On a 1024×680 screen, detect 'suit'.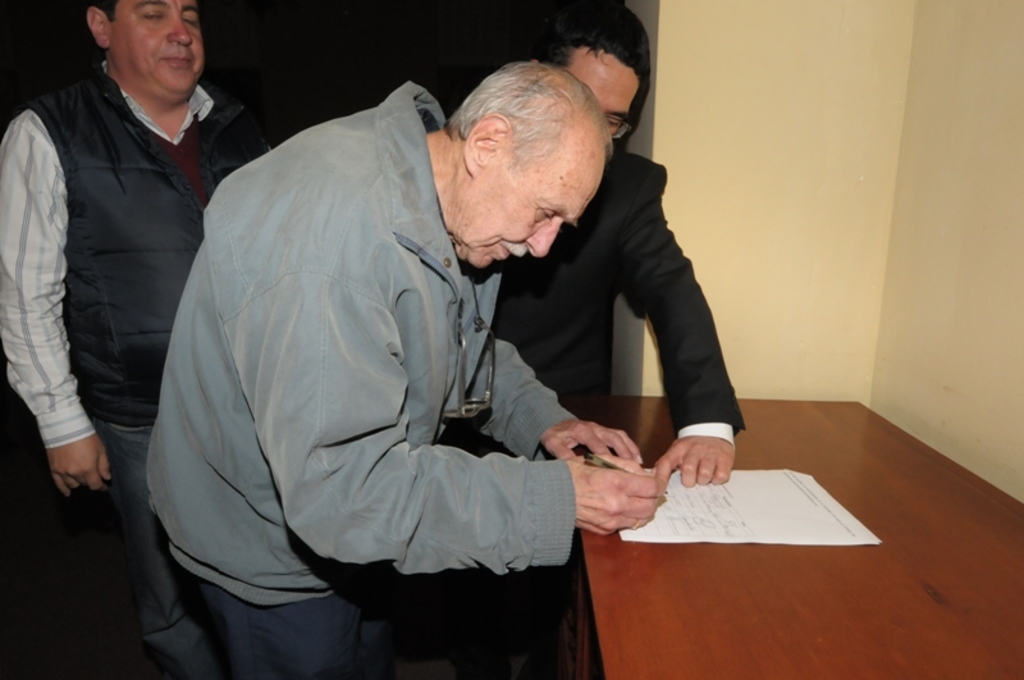
x1=484, y1=147, x2=744, y2=434.
